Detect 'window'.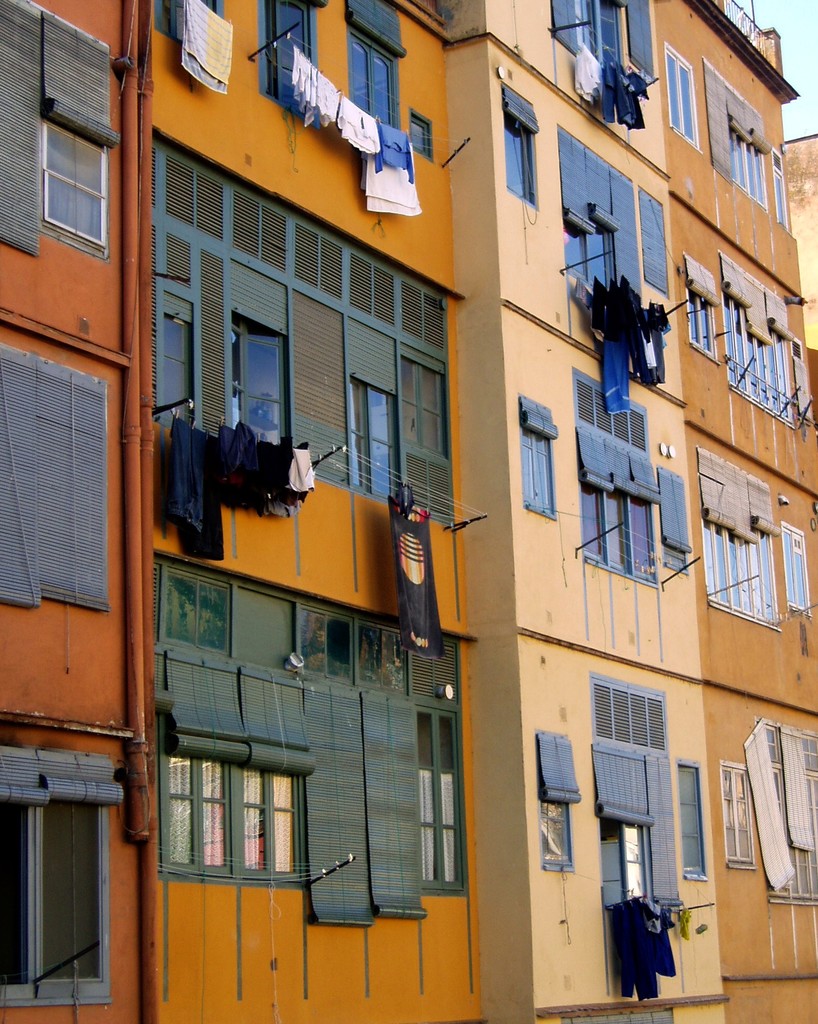
Detected at bbox=(771, 149, 785, 228).
